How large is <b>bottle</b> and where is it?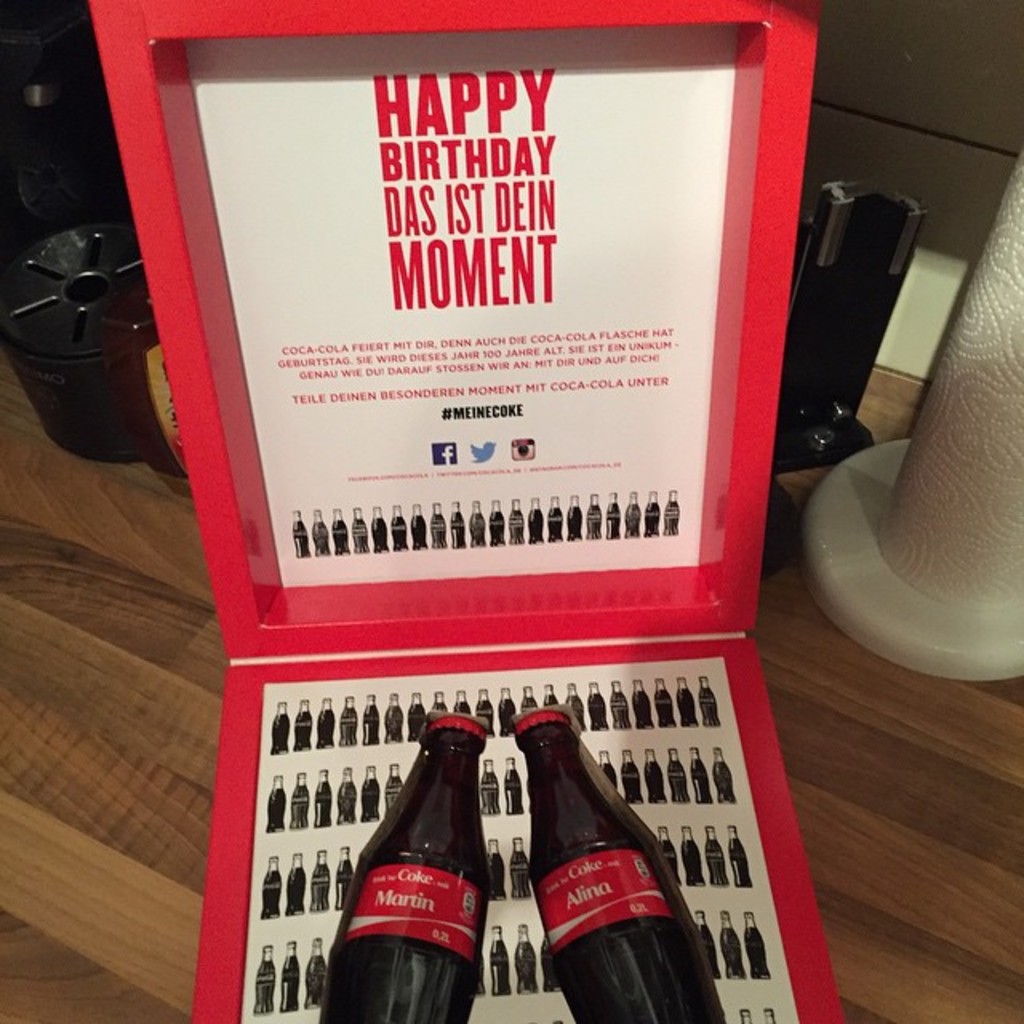
Bounding box: (x1=485, y1=838, x2=510, y2=902).
